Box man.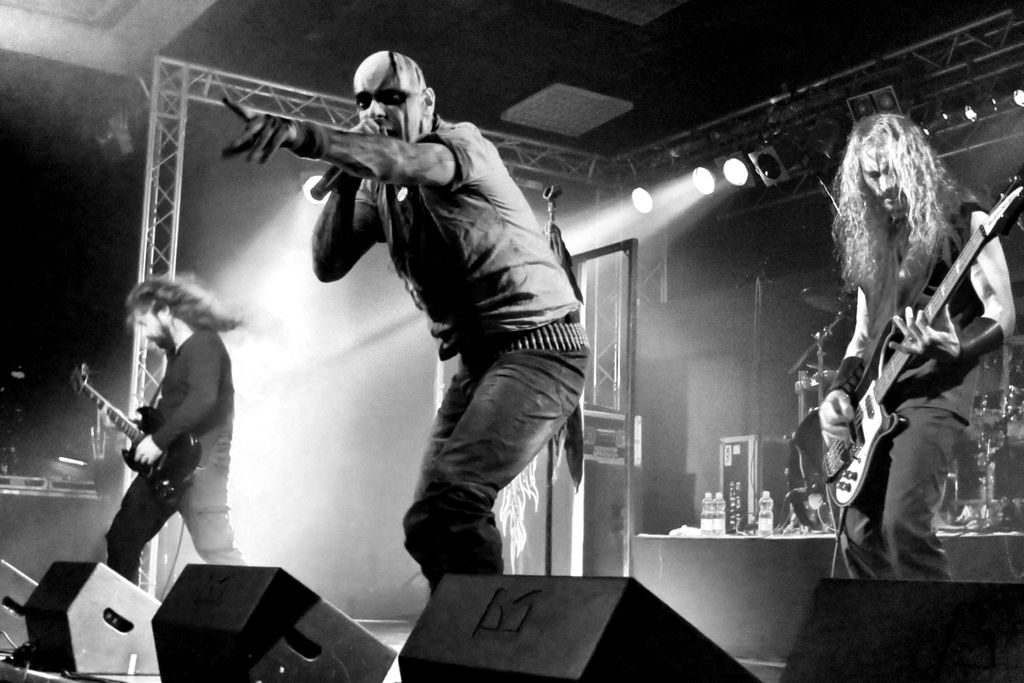
rect(815, 115, 1023, 573).
